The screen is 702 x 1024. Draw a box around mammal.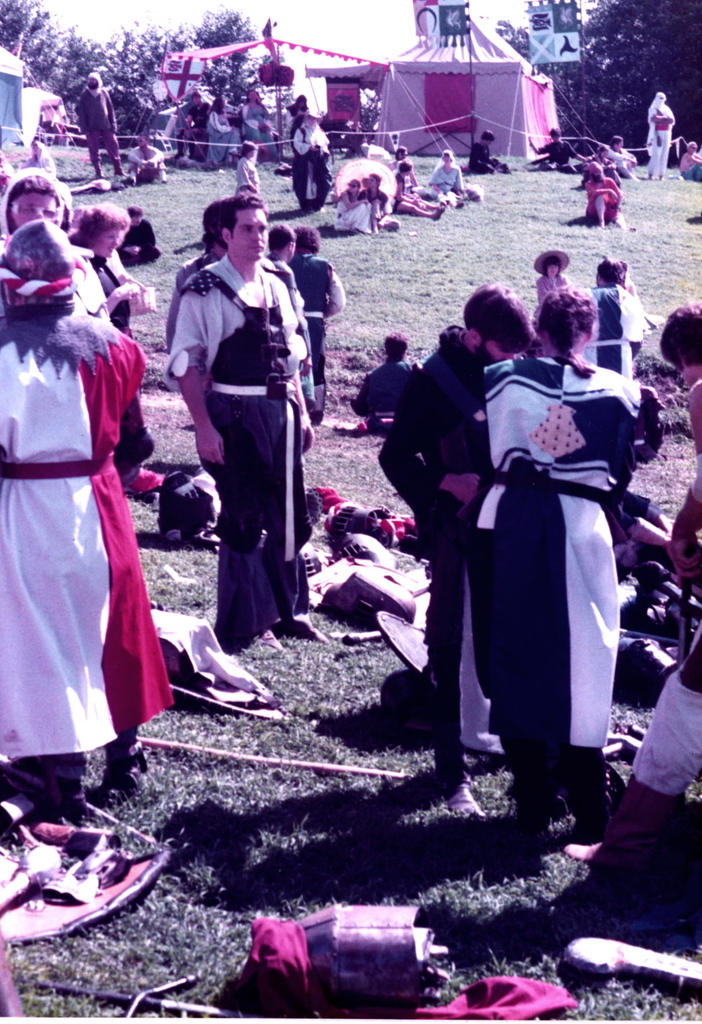
Rect(179, 94, 212, 157).
